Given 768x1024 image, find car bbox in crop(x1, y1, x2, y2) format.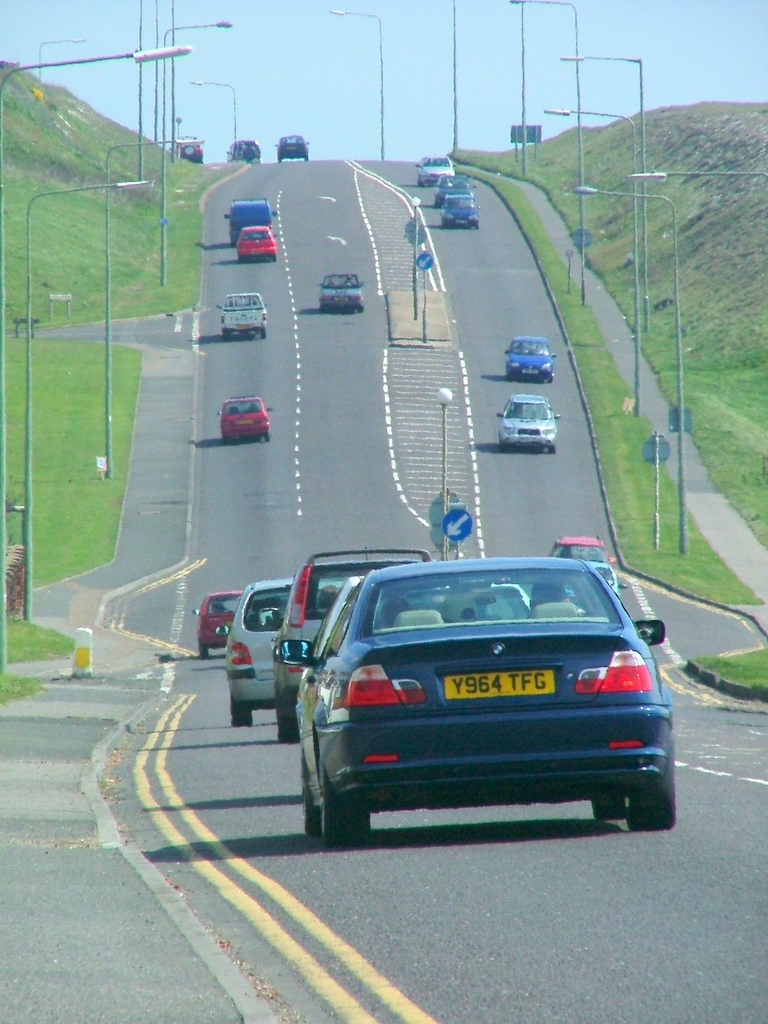
crop(223, 141, 259, 164).
